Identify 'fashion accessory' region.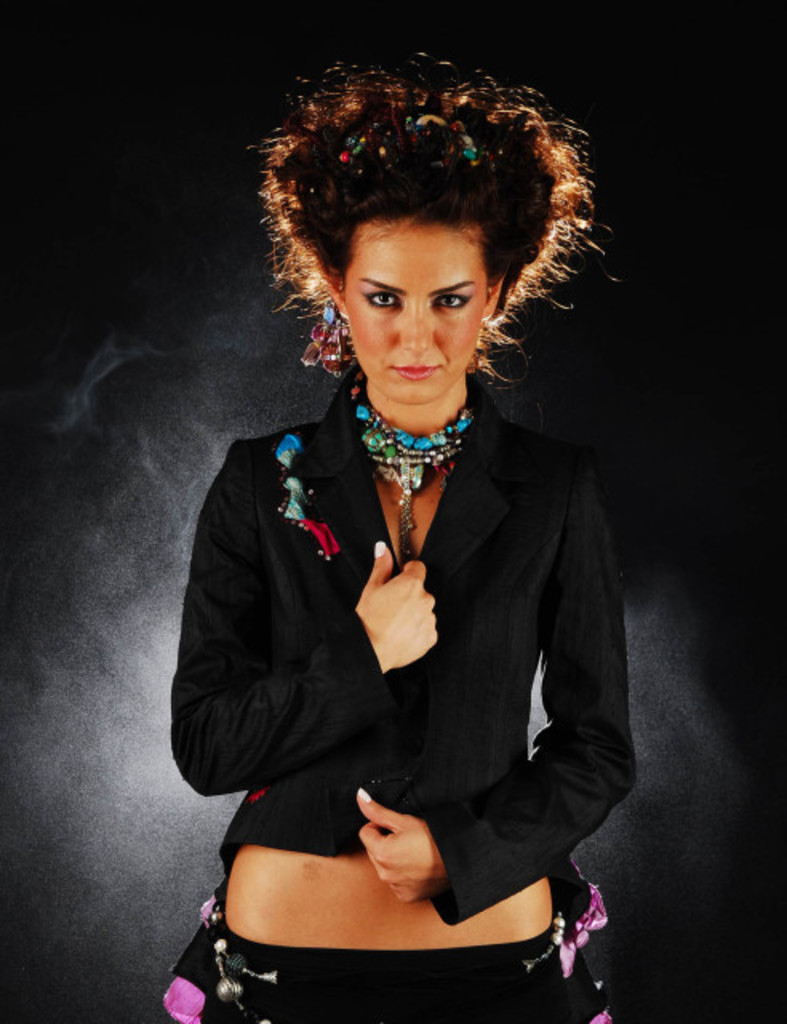
Region: left=277, top=434, right=342, bottom=562.
